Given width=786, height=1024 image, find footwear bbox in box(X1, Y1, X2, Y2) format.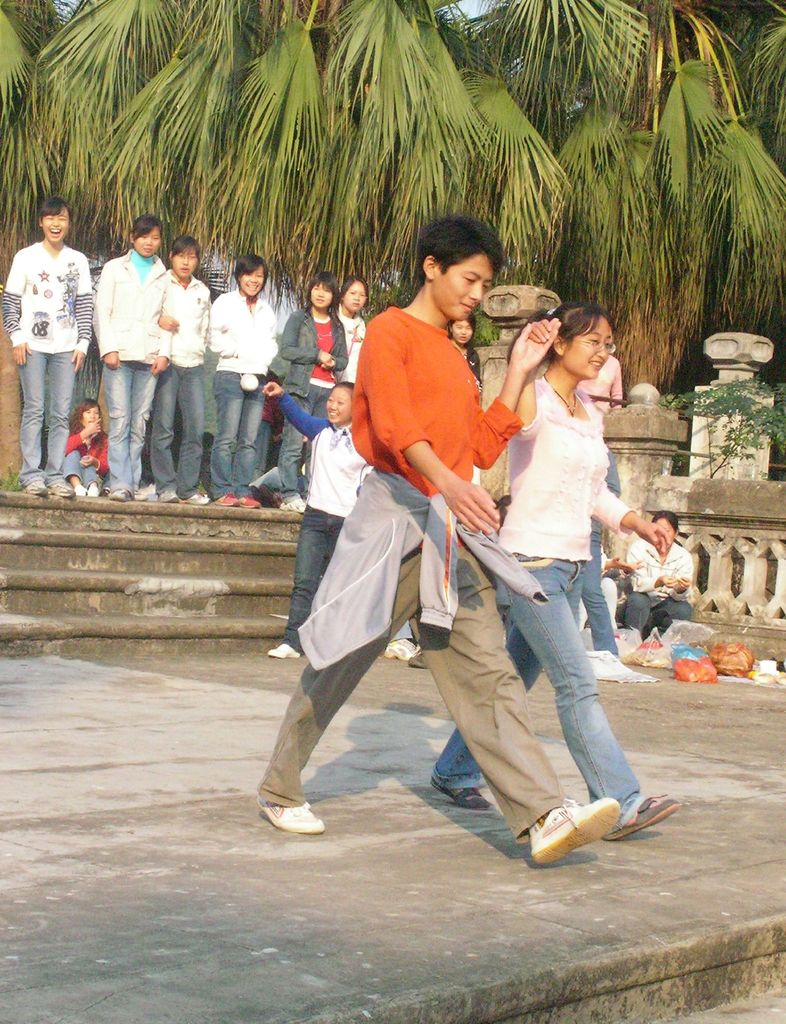
box(442, 785, 487, 812).
